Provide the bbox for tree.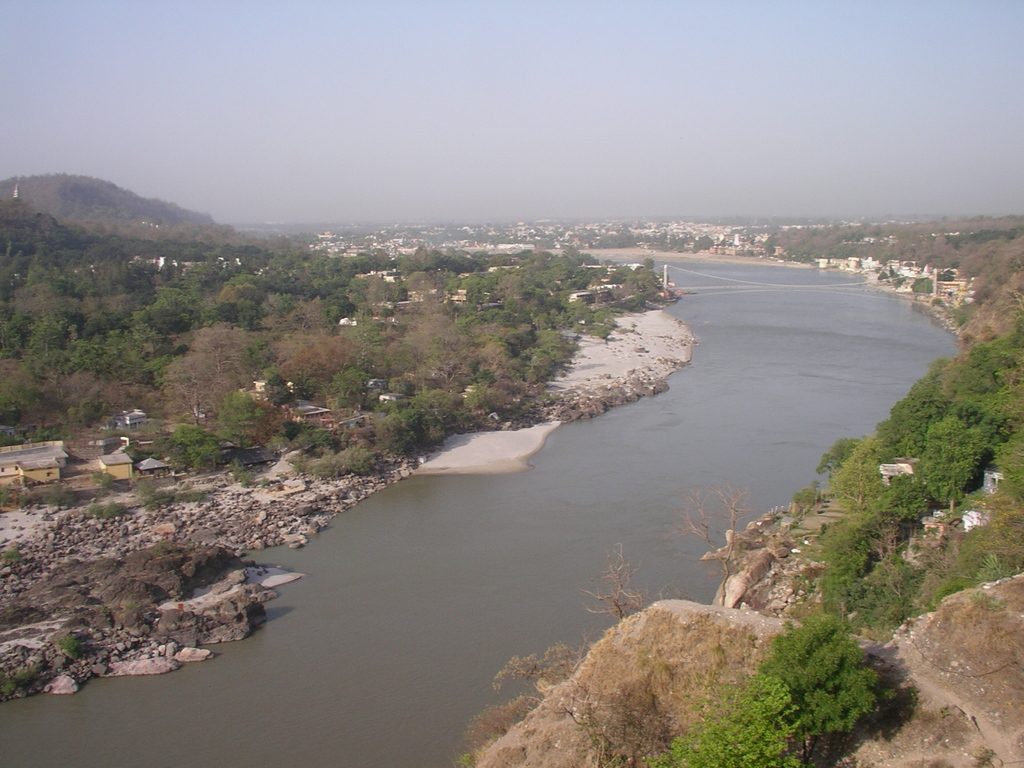
bbox=(493, 241, 616, 373).
